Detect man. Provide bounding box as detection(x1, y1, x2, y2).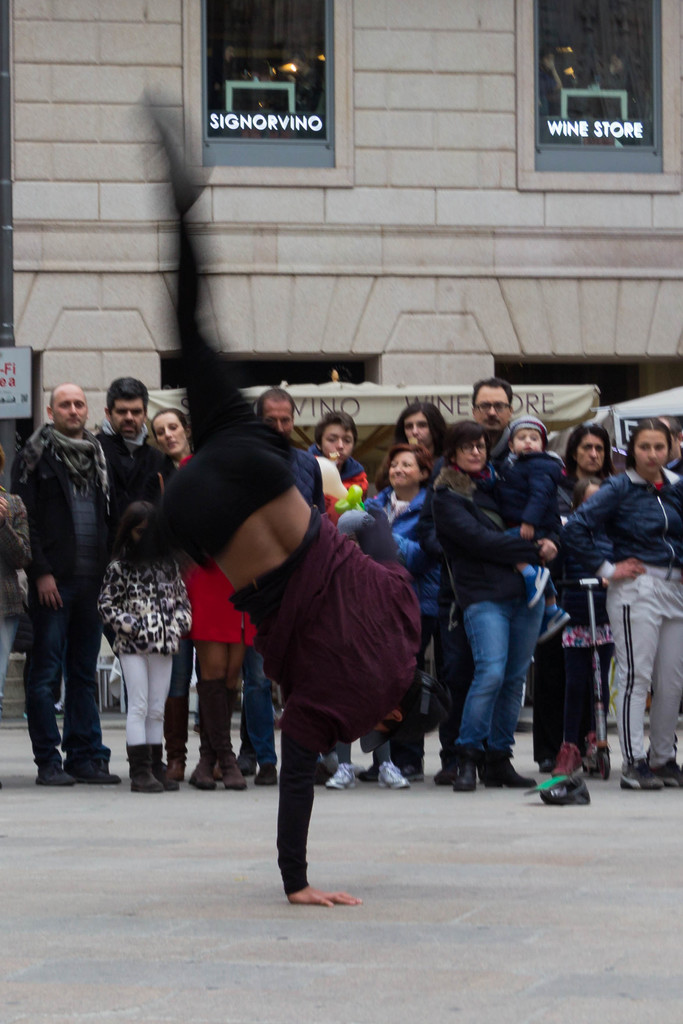
detection(11, 356, 136, 804).
